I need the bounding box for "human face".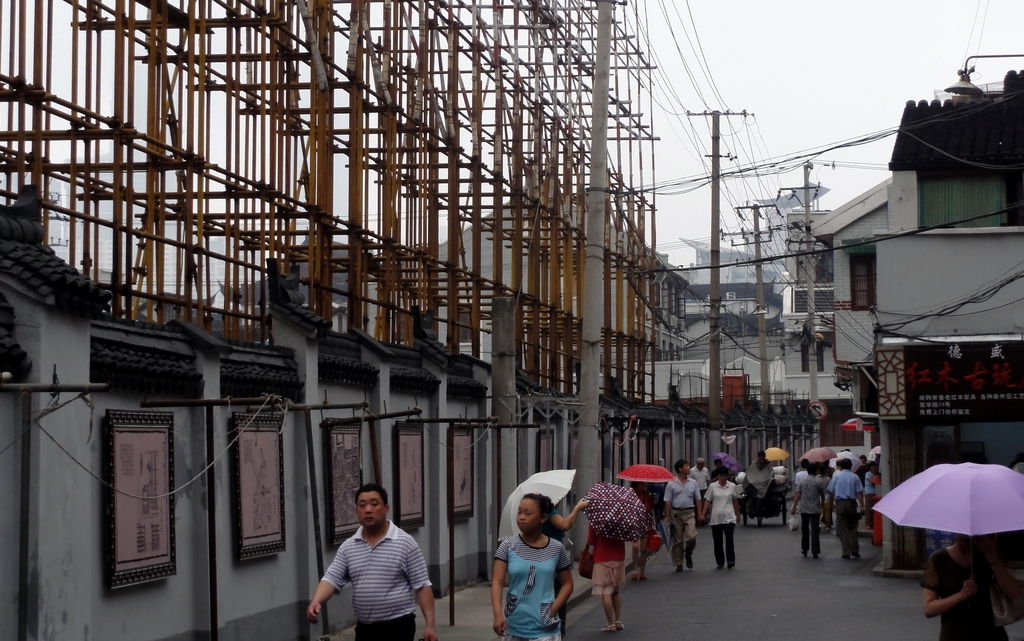
Here it is: rect(714, 471, 725, 483).
